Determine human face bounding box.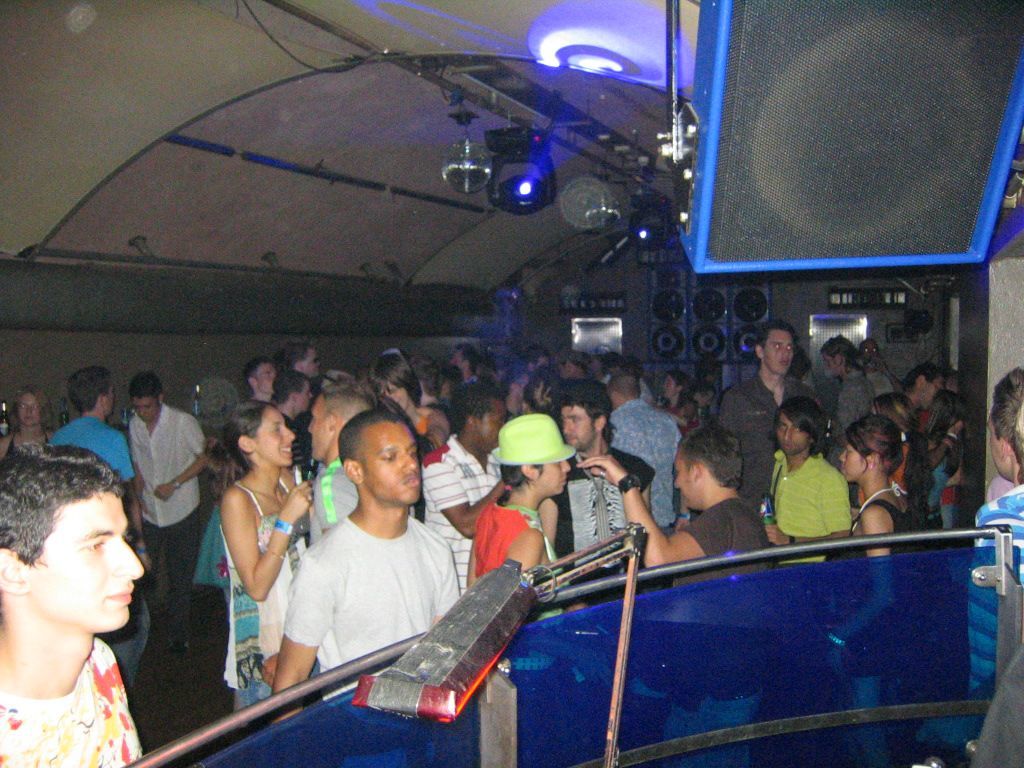
Determined: bbox=[679, 447, 696, 507].
